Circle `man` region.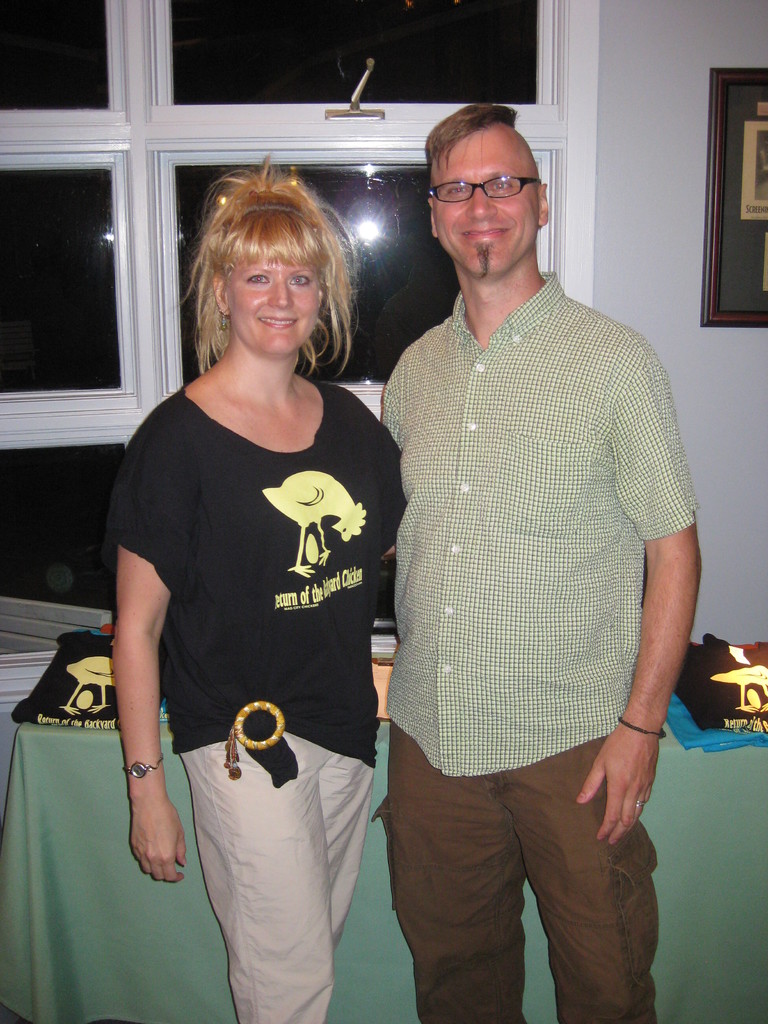
Region: 378, 94, 706, 1023.
